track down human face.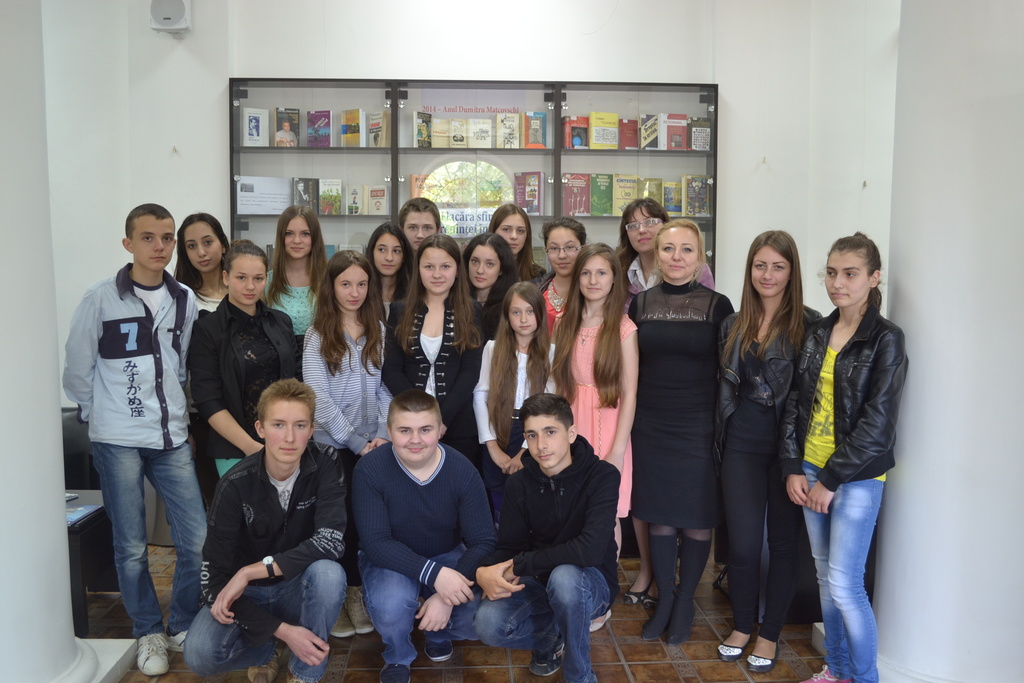
Tracked to 495/213/532/255.
